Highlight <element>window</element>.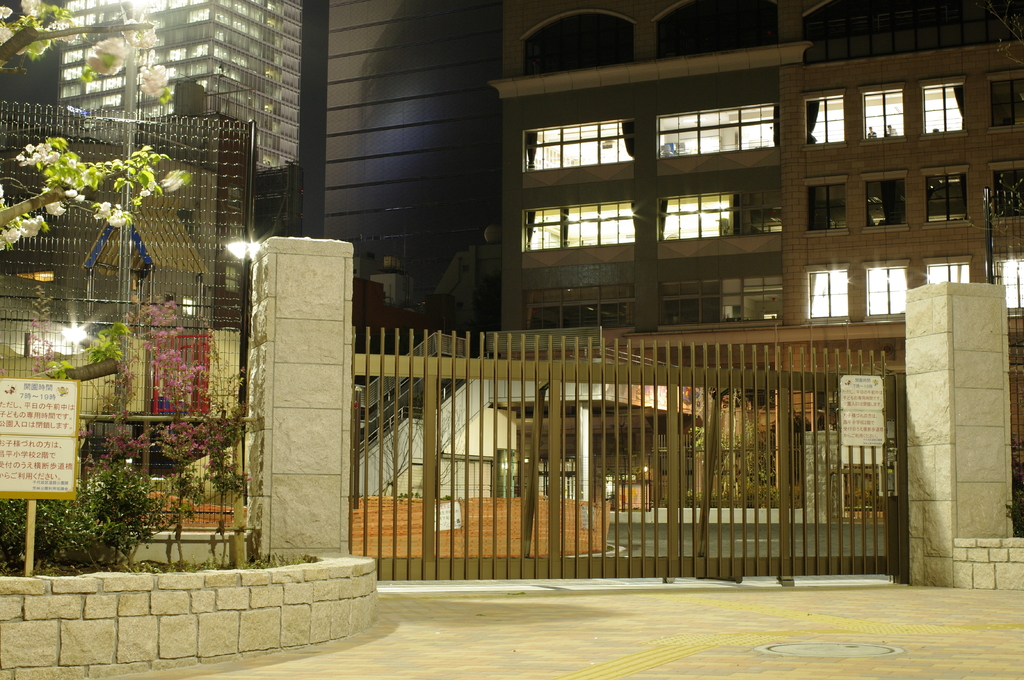
Highlighted region: x1=804 y1=181 x2=852 y2=231.
